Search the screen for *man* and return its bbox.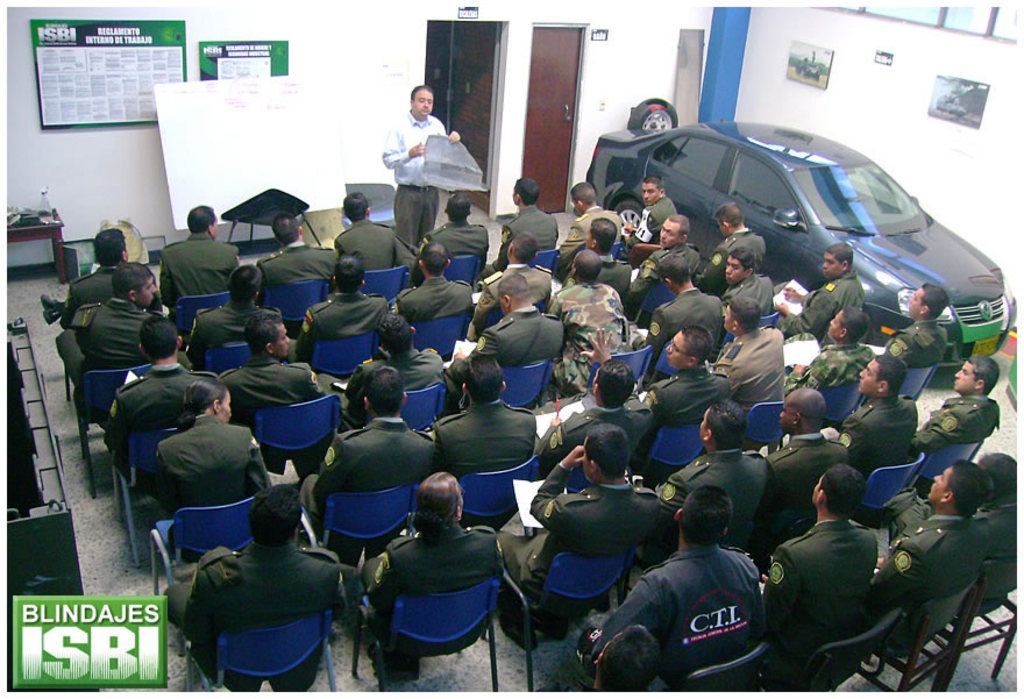
Found: <bbox>616, 479, 789, 689</bbox>.
